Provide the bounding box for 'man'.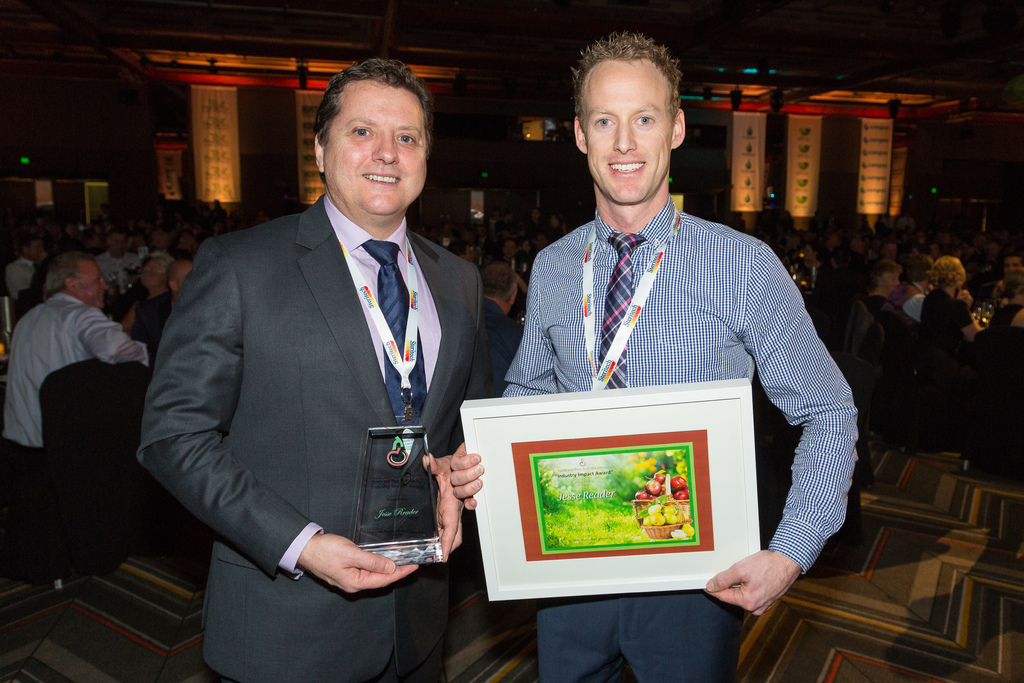
[left=447, top=27, right=860, bottom=682].
